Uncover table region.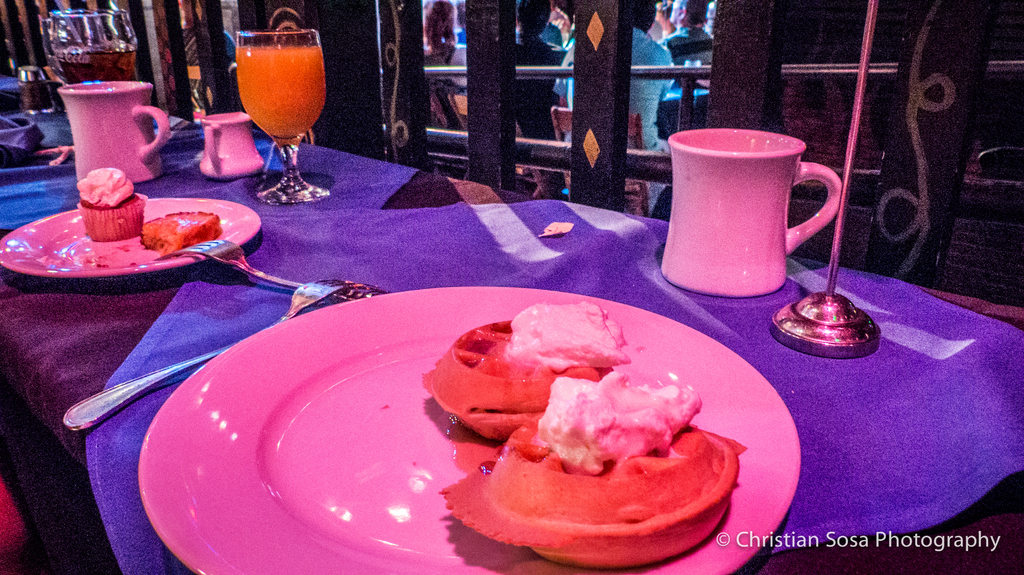
Uncovered: x1=0 y1=171 x2=1023 y2=574.
